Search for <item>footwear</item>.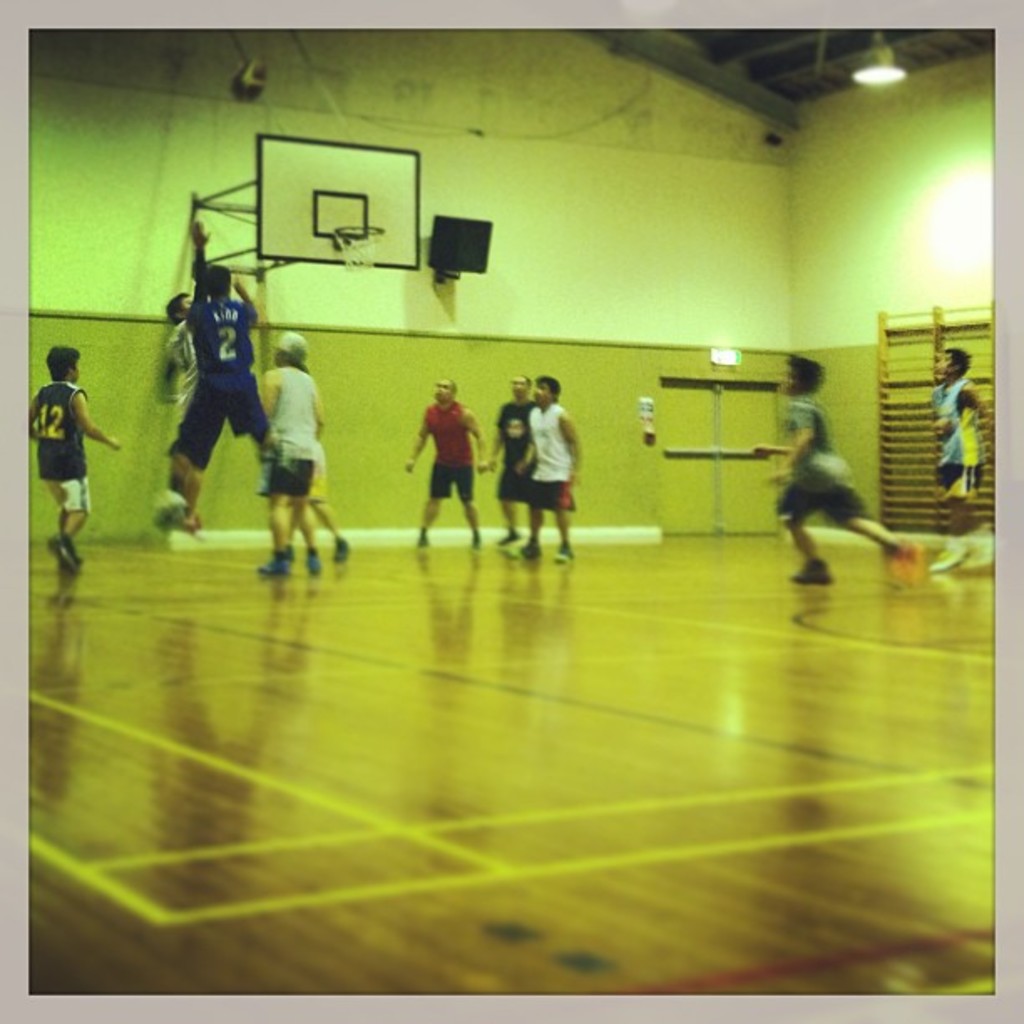
Found at [336, 539, 350, 569].
